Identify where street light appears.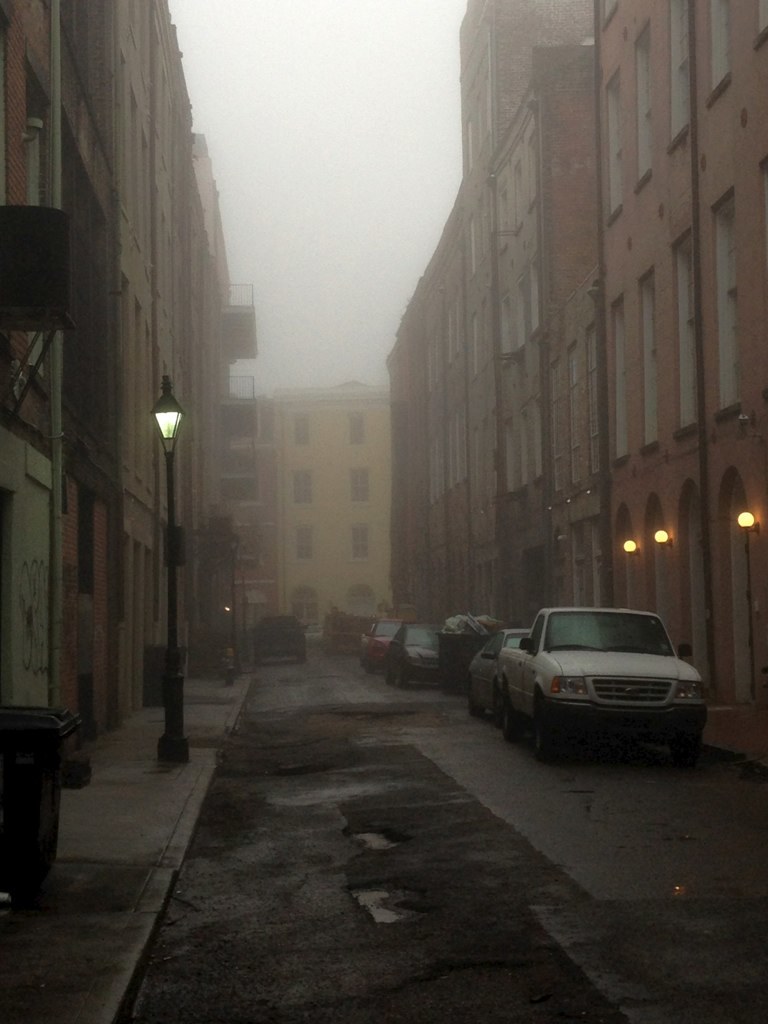
Appears at 151,372,187,768.
